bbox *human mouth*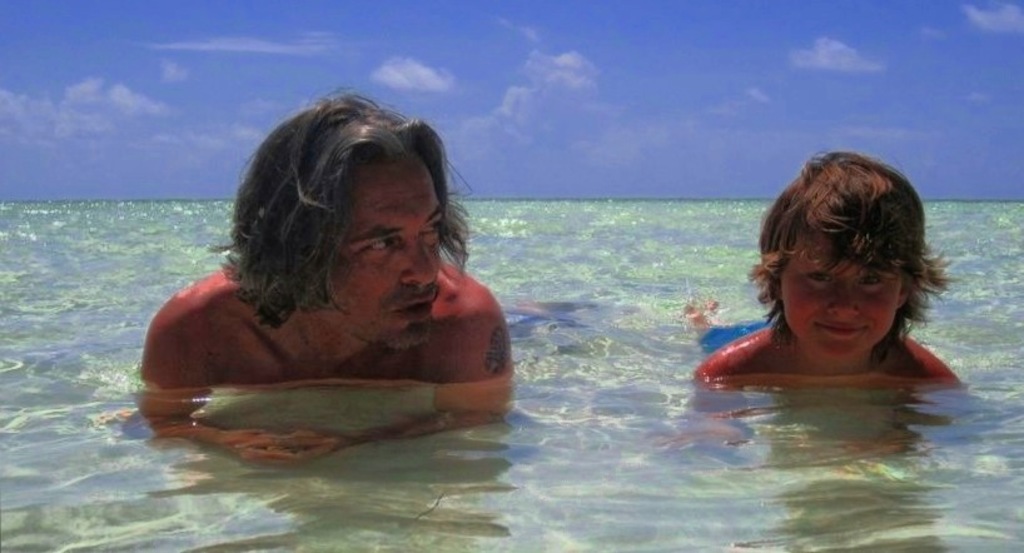
Rect(810, 318, 874, 352)
